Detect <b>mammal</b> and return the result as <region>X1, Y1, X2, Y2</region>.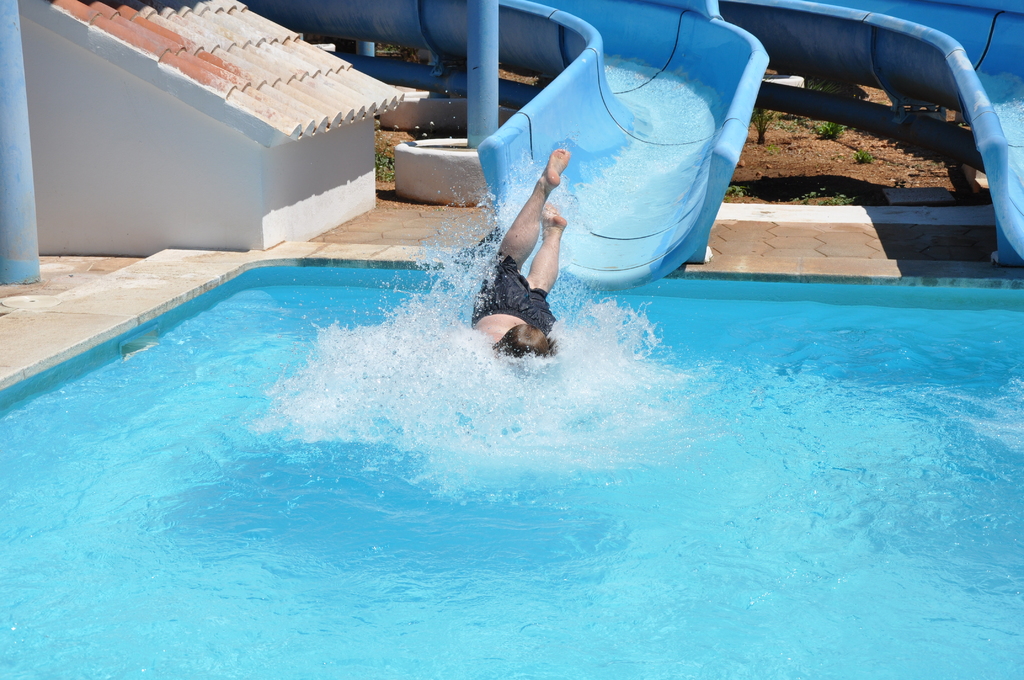
<region>469, 147, 569, 356</region>.
